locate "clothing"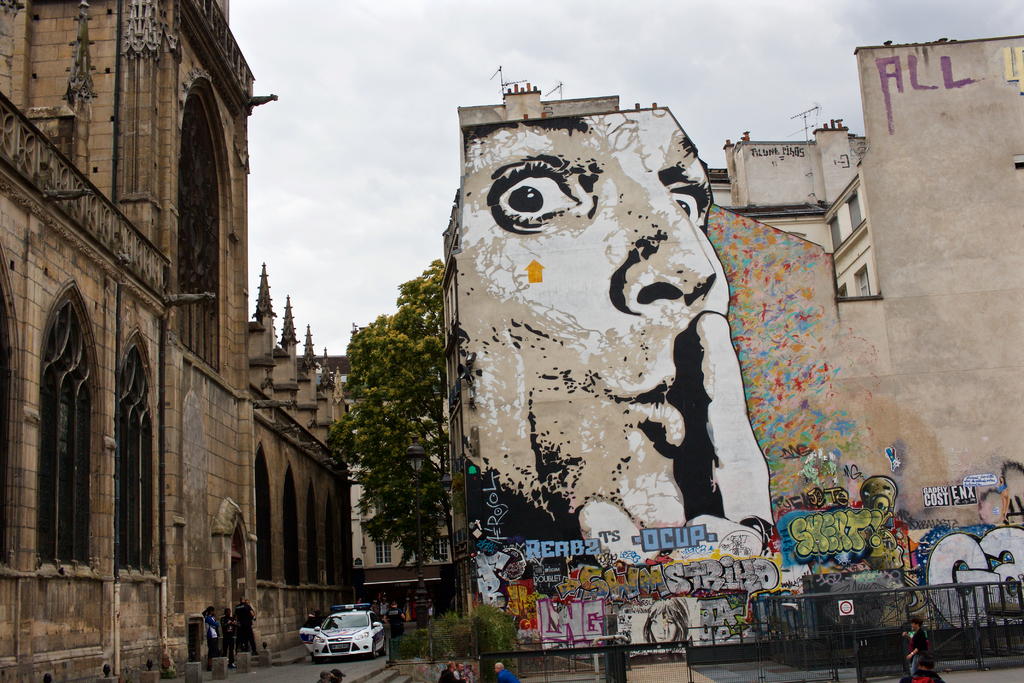
l=996, t=482, r=1007, b=492
